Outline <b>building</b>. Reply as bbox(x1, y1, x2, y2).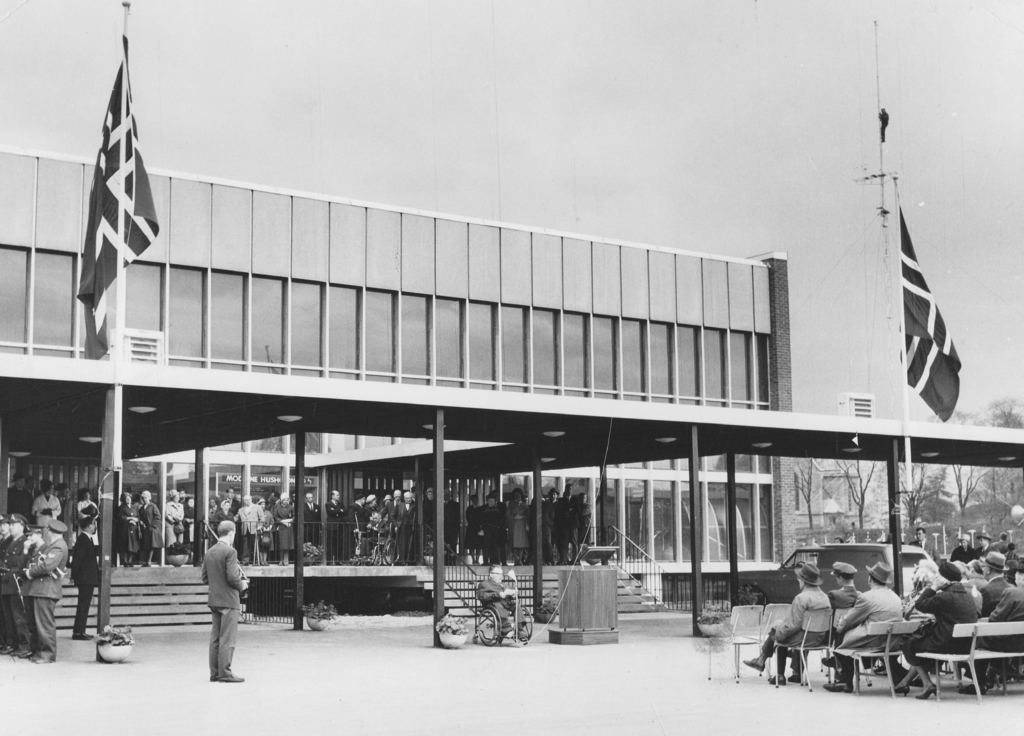
bbox(0, 149, 795, 629).
